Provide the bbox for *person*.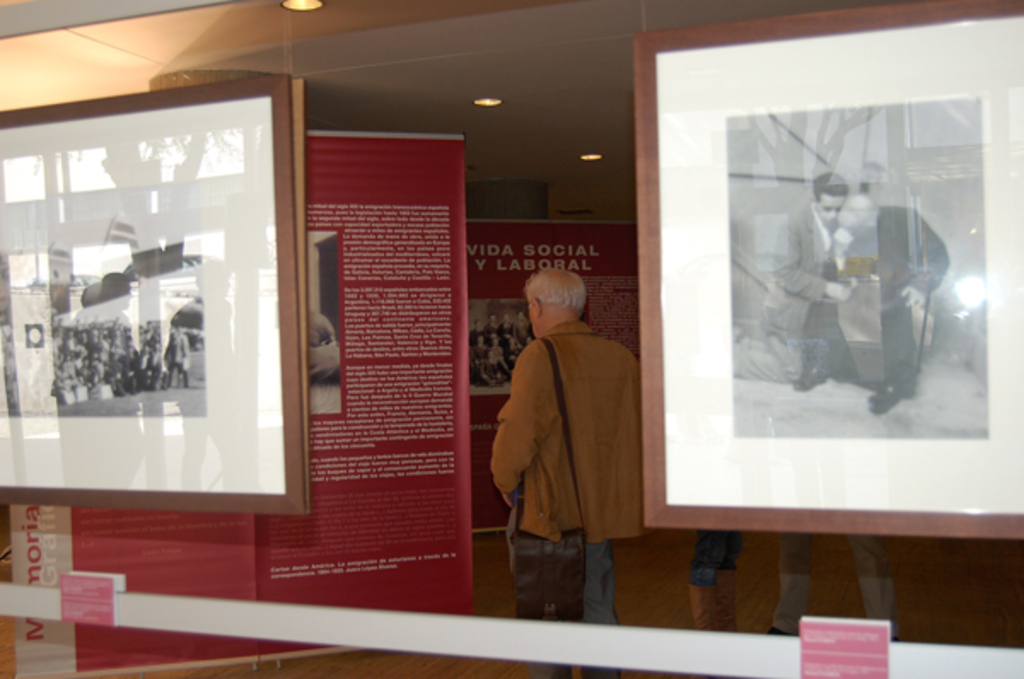
[x1=836, y1=159, x2=952, y2=408].
